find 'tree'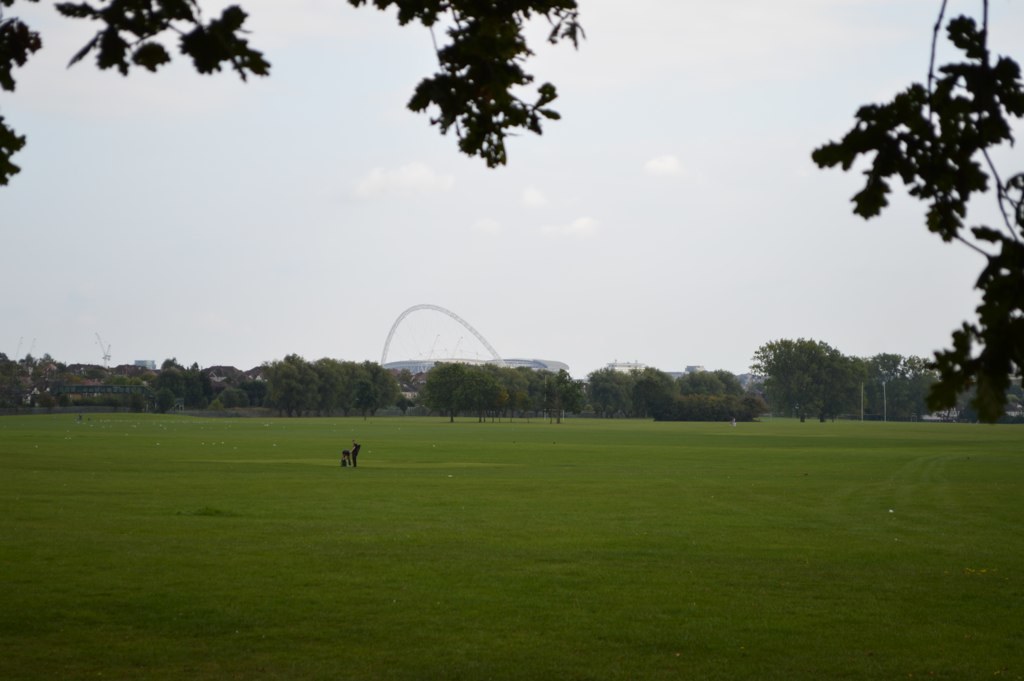
[left=262, top=349, right=307, bottom=418]
